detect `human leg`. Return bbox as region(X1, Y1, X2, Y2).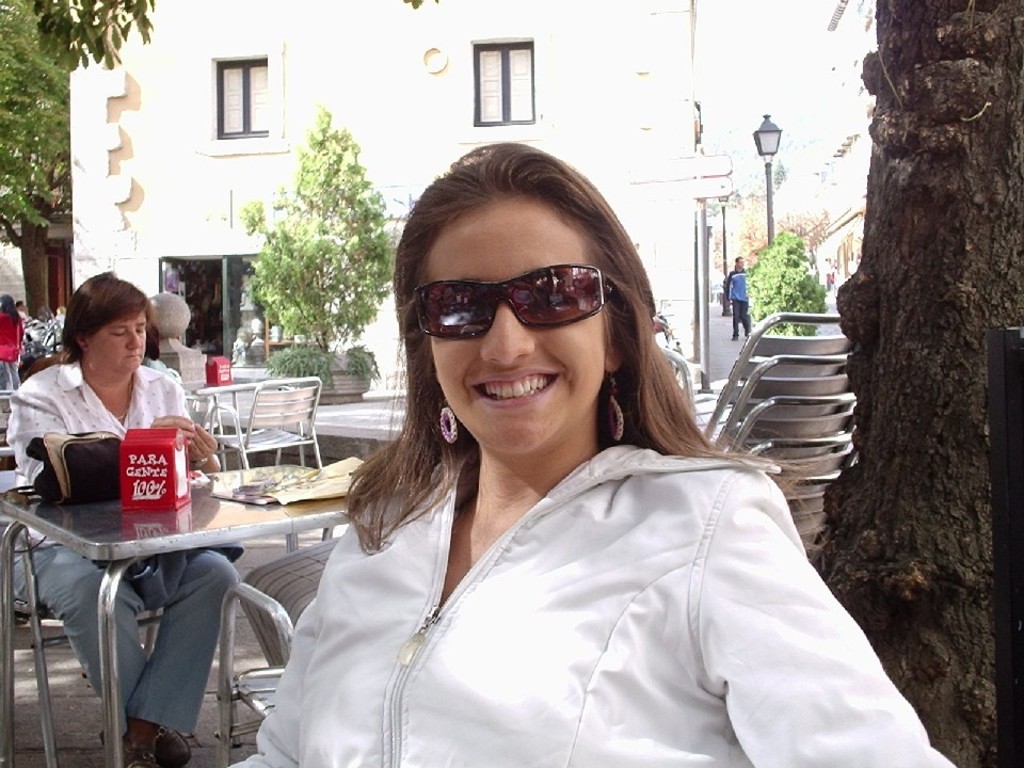
region(15, 532, 146, 756).
